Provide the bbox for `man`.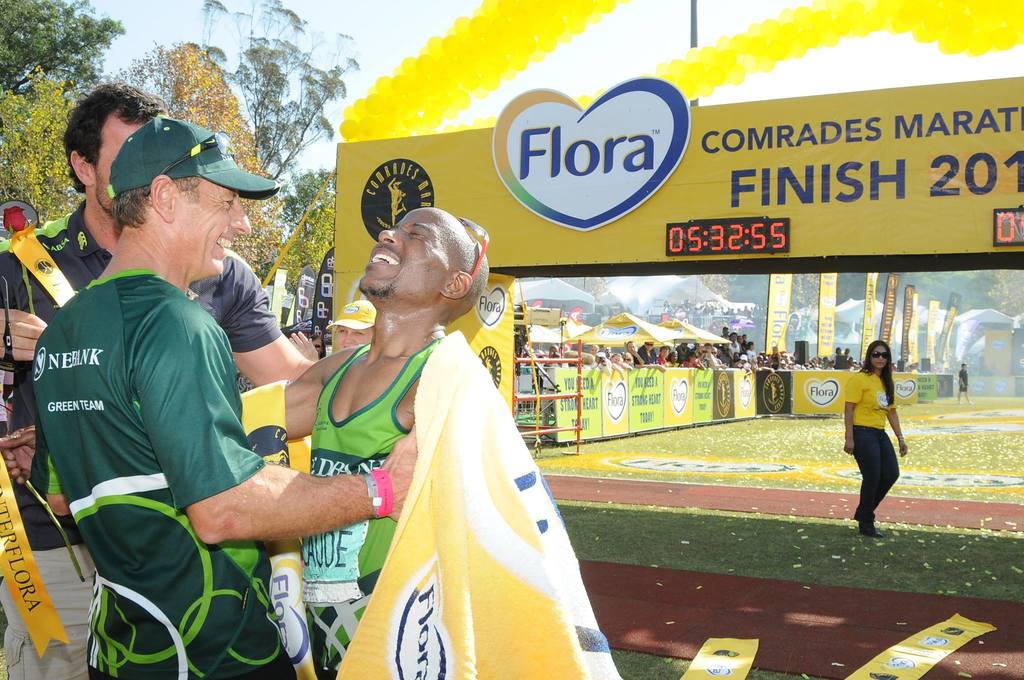
l=27, t=110, r=421, b=679.
